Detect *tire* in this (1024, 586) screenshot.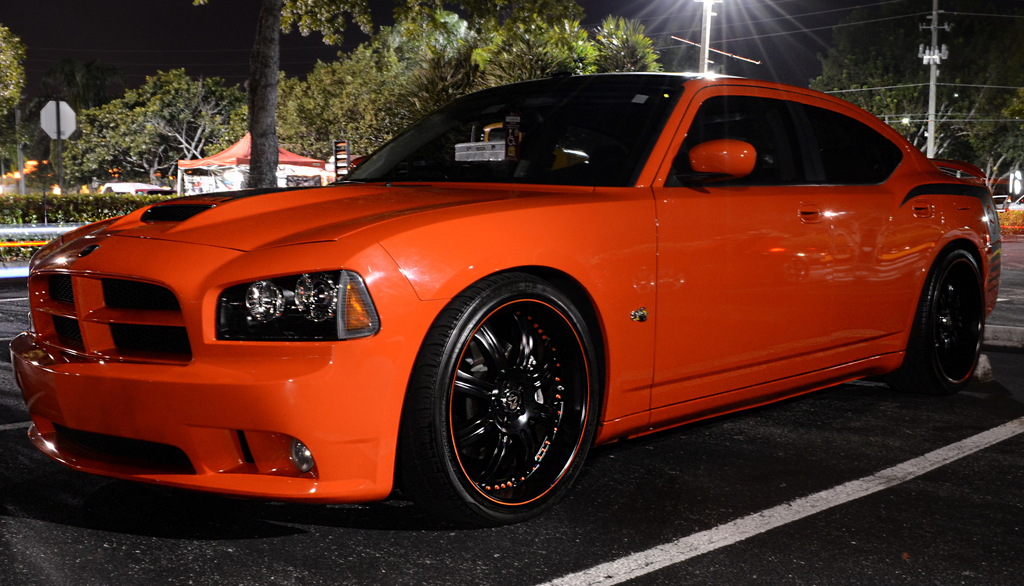
Detection: 915/254/995/378.
